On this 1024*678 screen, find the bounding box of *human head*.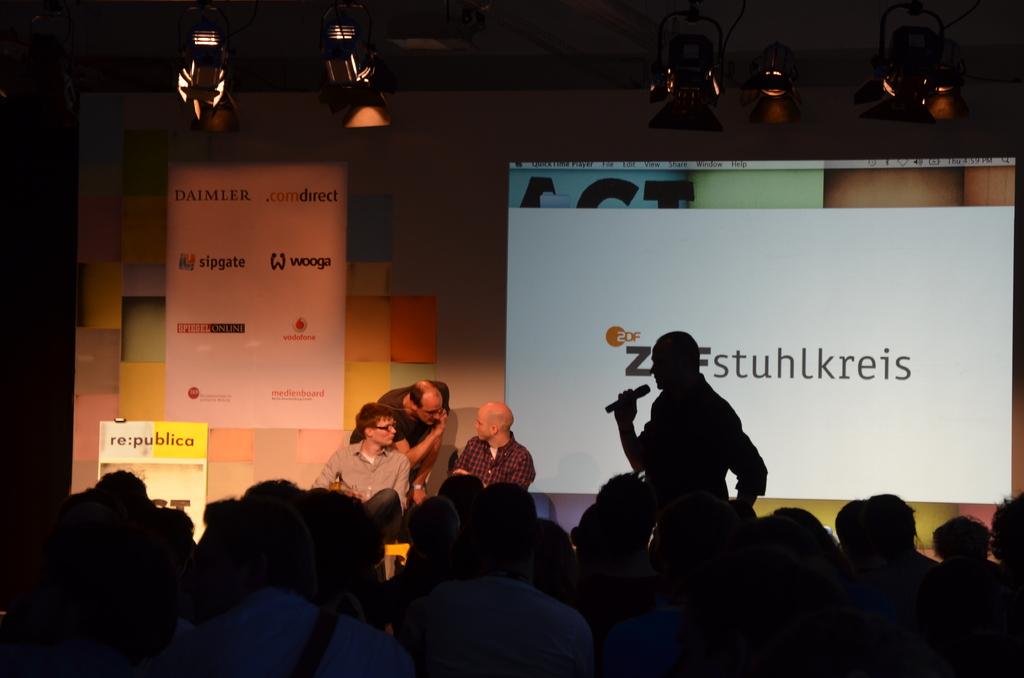
Bounding box: bbox=[991, 497, 1023, 564].
